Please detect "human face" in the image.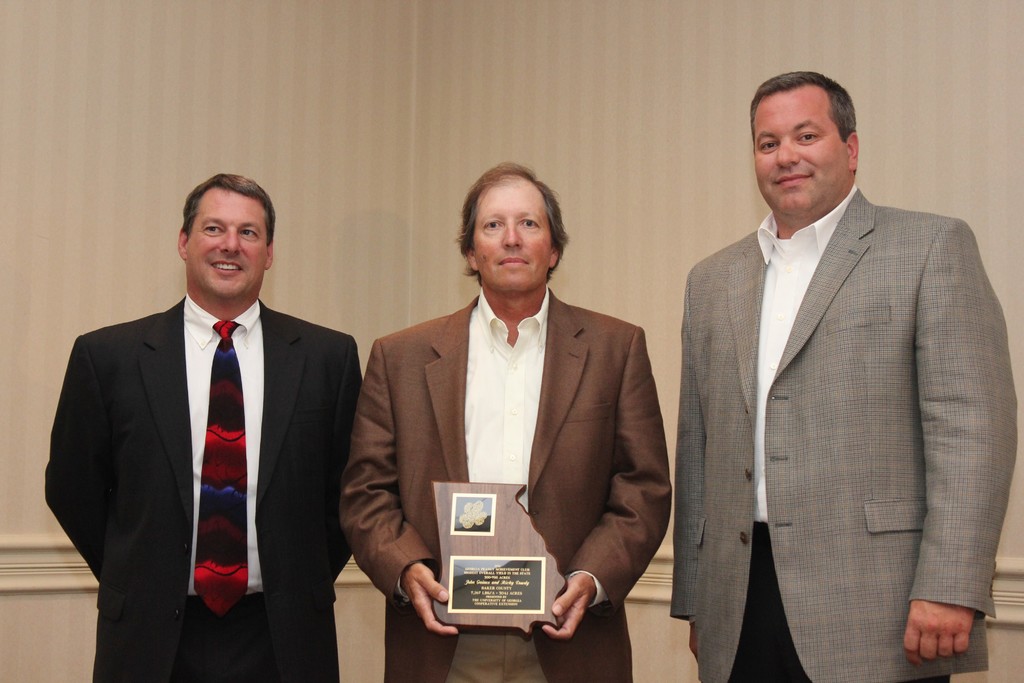
bbox=[750, 94, 840, 220].
